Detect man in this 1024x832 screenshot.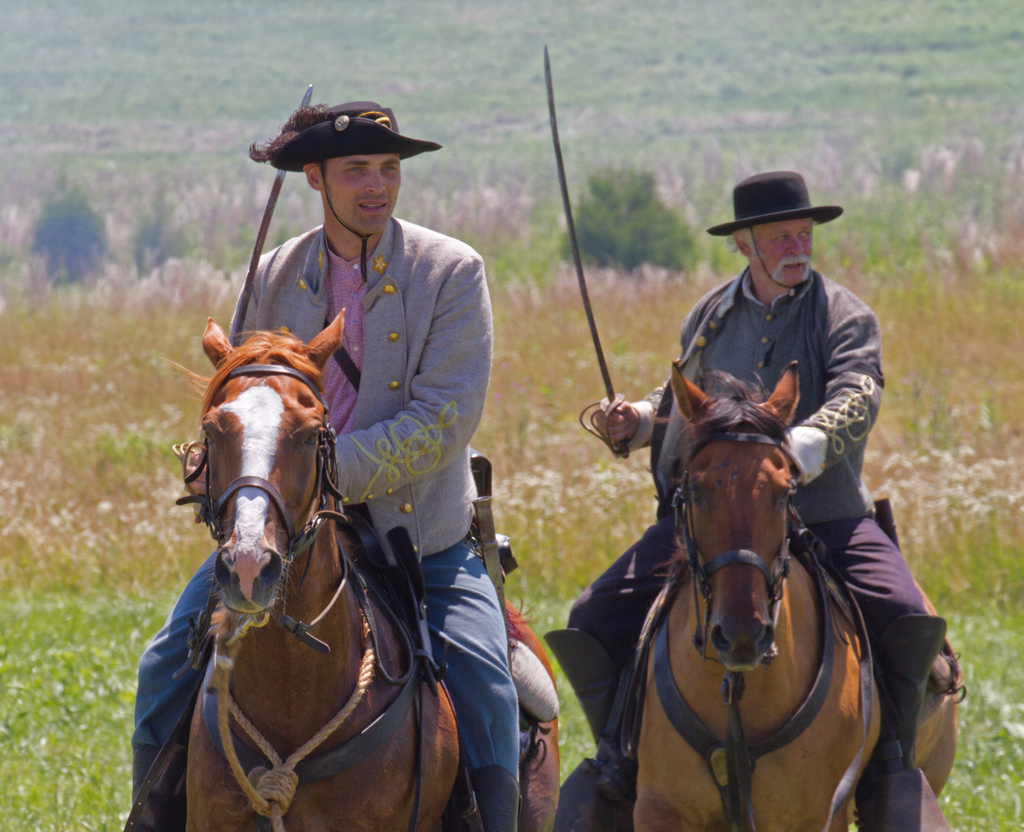
Detection: bbox(124, 95, 522, 831).
